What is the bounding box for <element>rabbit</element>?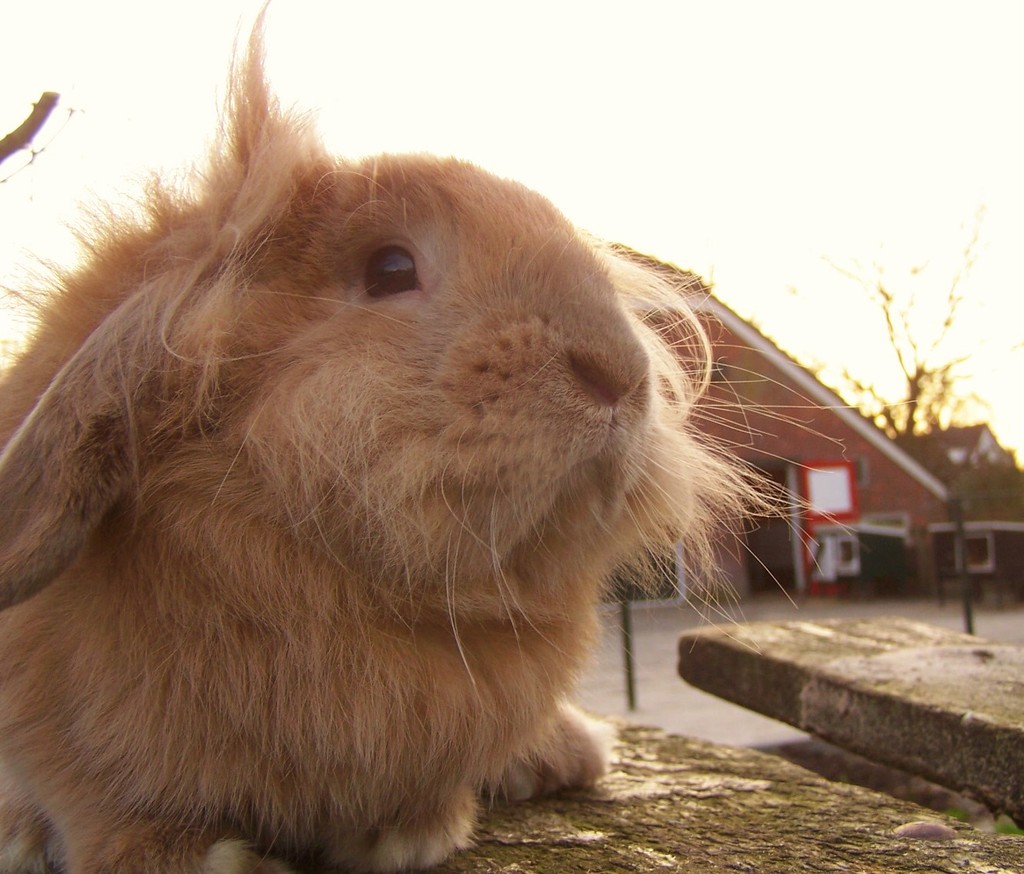
select_region(0, 0, 920, 873).
